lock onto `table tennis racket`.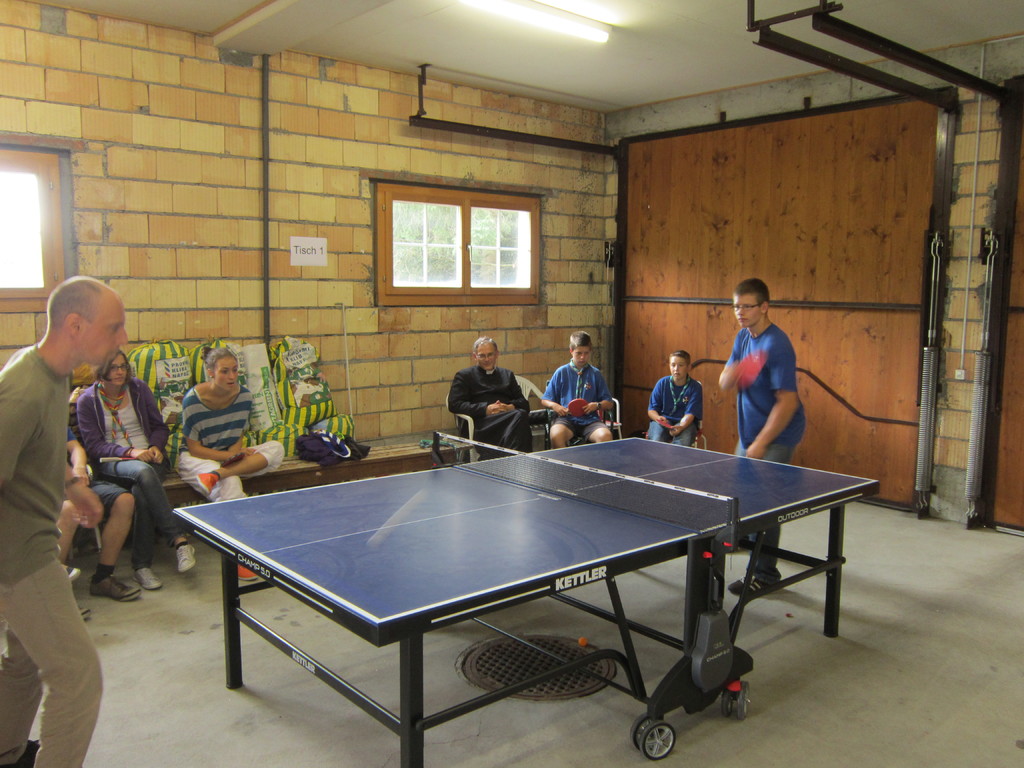
Locked: (x1=653, y1=419, x2=682, y2=431).
